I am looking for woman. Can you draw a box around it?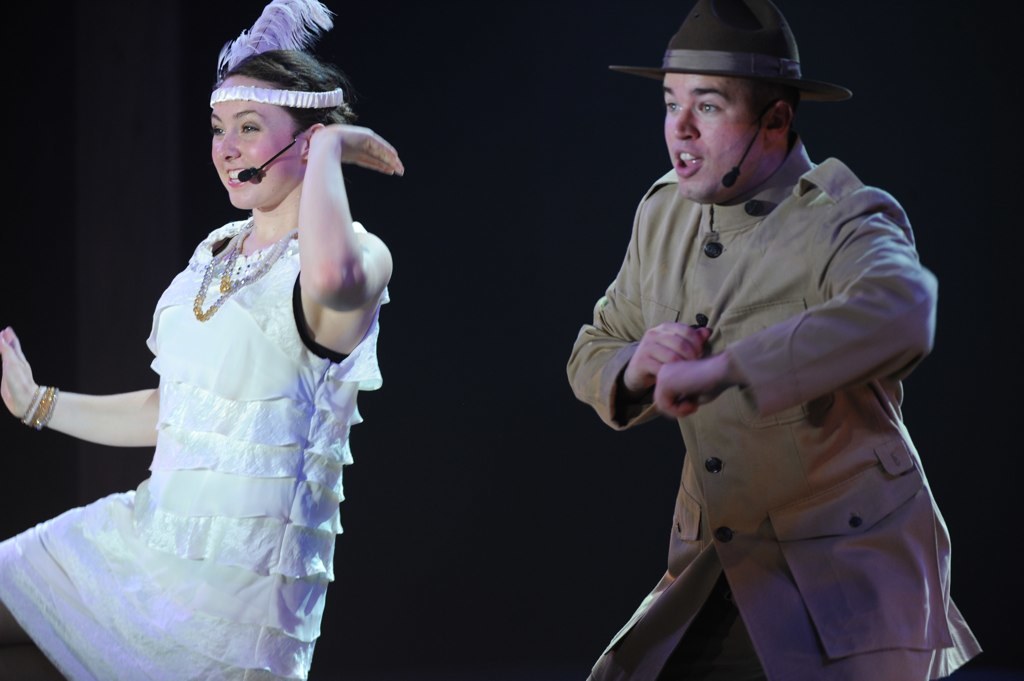
Sure, the bounding box is l=24, t=45, r=395, b=664.
